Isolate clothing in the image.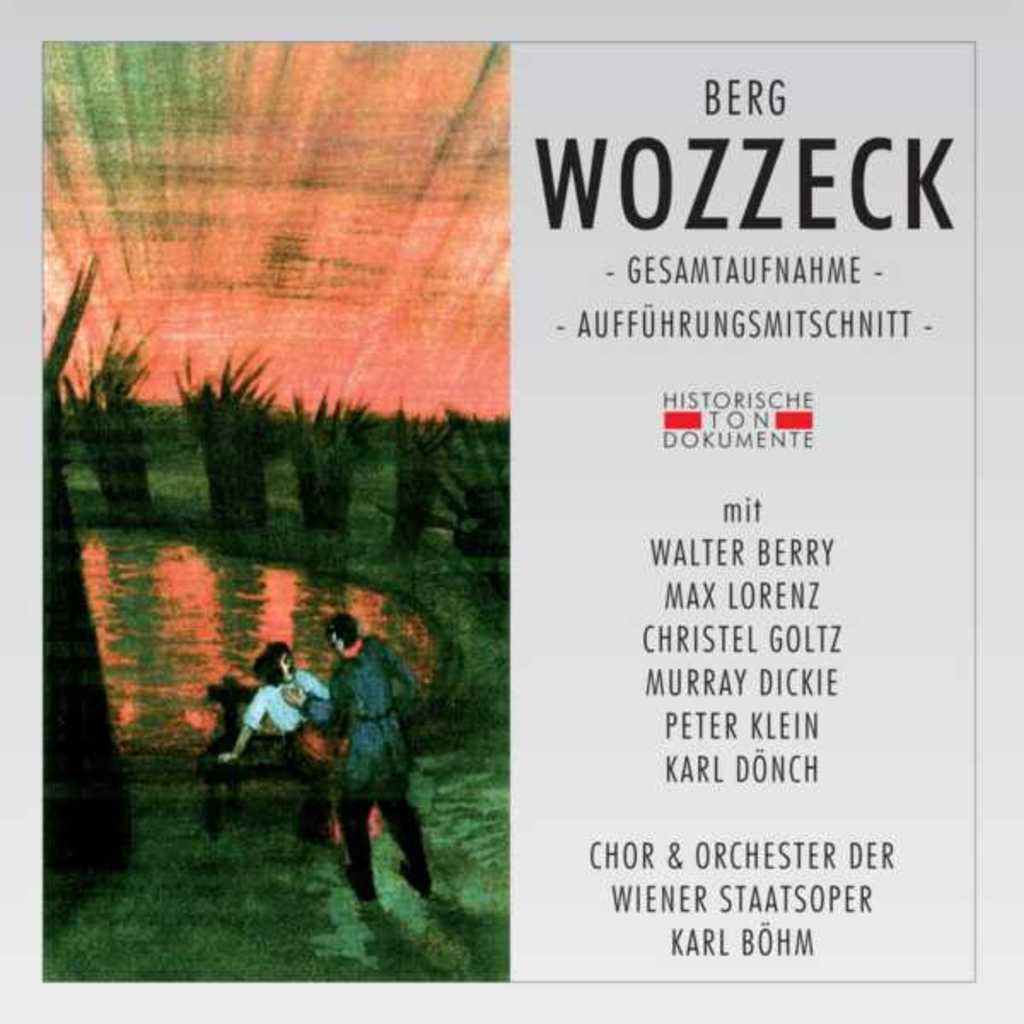
Isolated region: locate(299, 637, 432, 893).
